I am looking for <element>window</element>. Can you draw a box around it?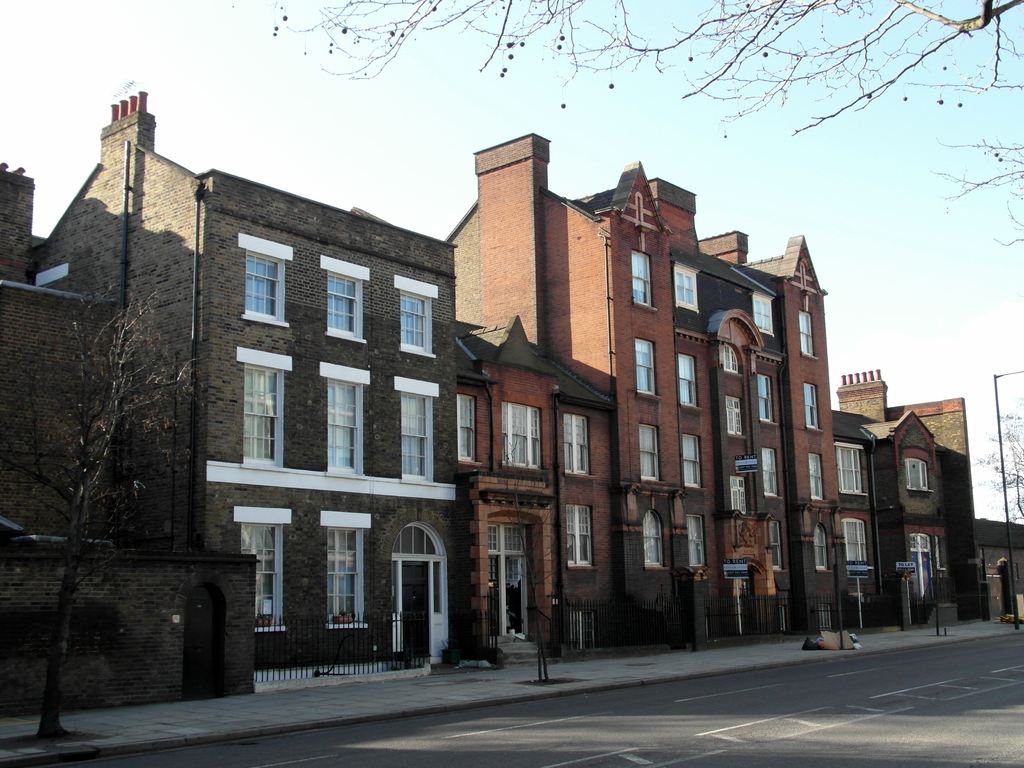
Sure, the bounding box is {"x1": 235, "y1": 227, "x2": 301, "y2": 331}.
